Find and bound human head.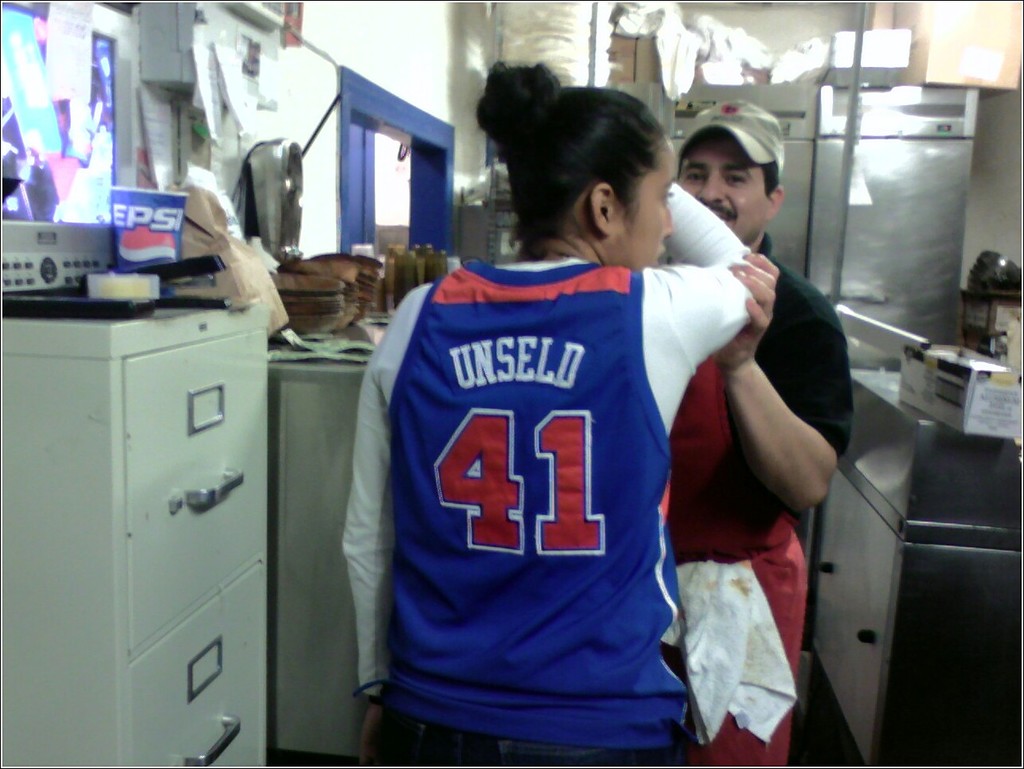
Bound: (675, 92, 784, 246).
